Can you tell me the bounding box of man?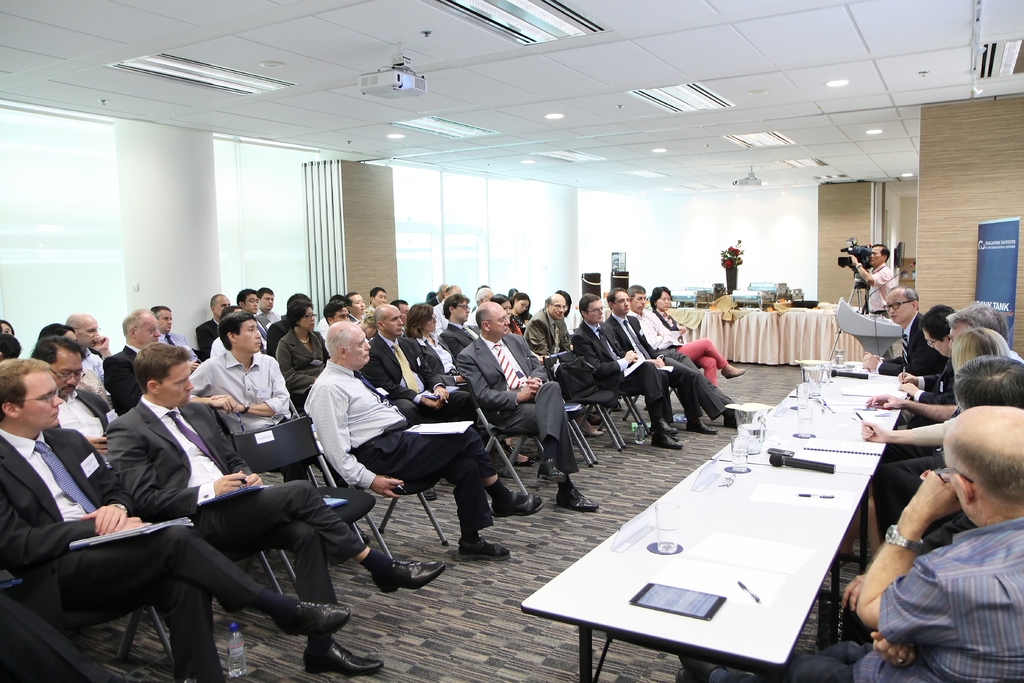
(left=276, top=304, right=329, bottom=404).
